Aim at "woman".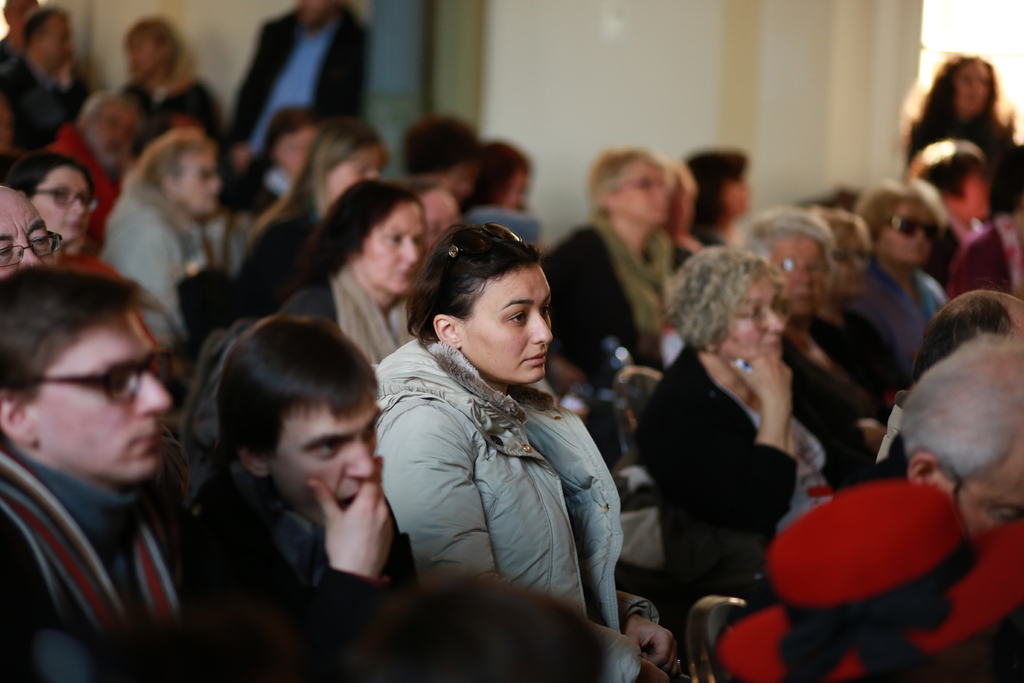
Aimed at locate(234, 117, 383, 328).
